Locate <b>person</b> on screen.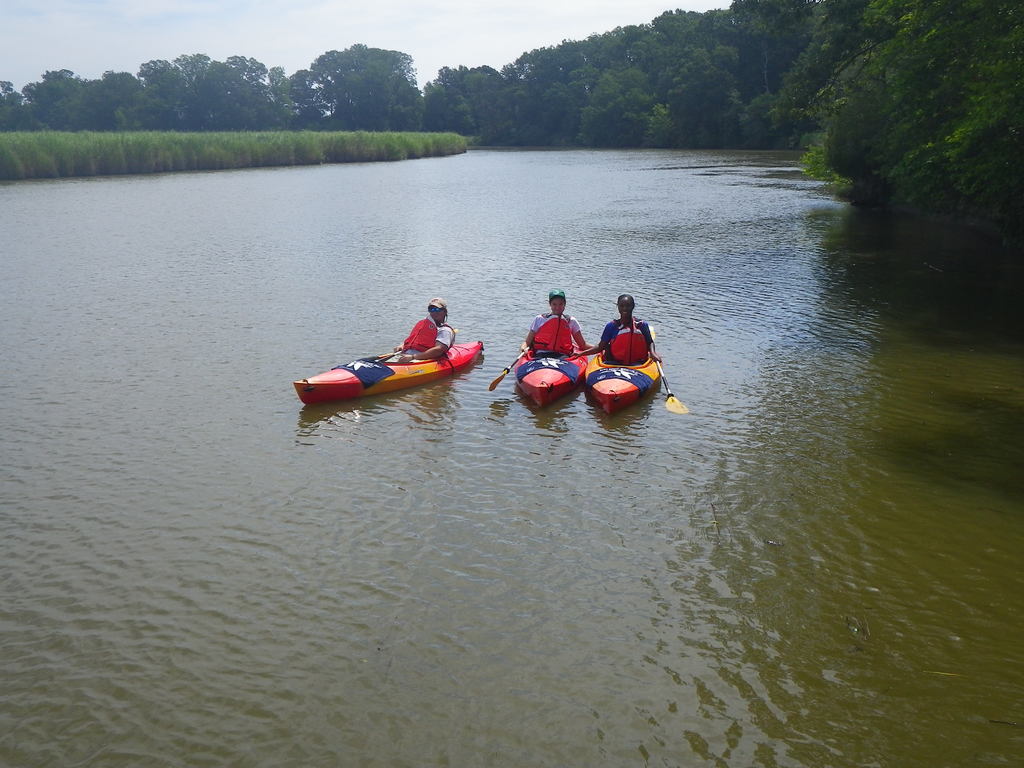
On screen at Rect(587, 291, 659, 363).
